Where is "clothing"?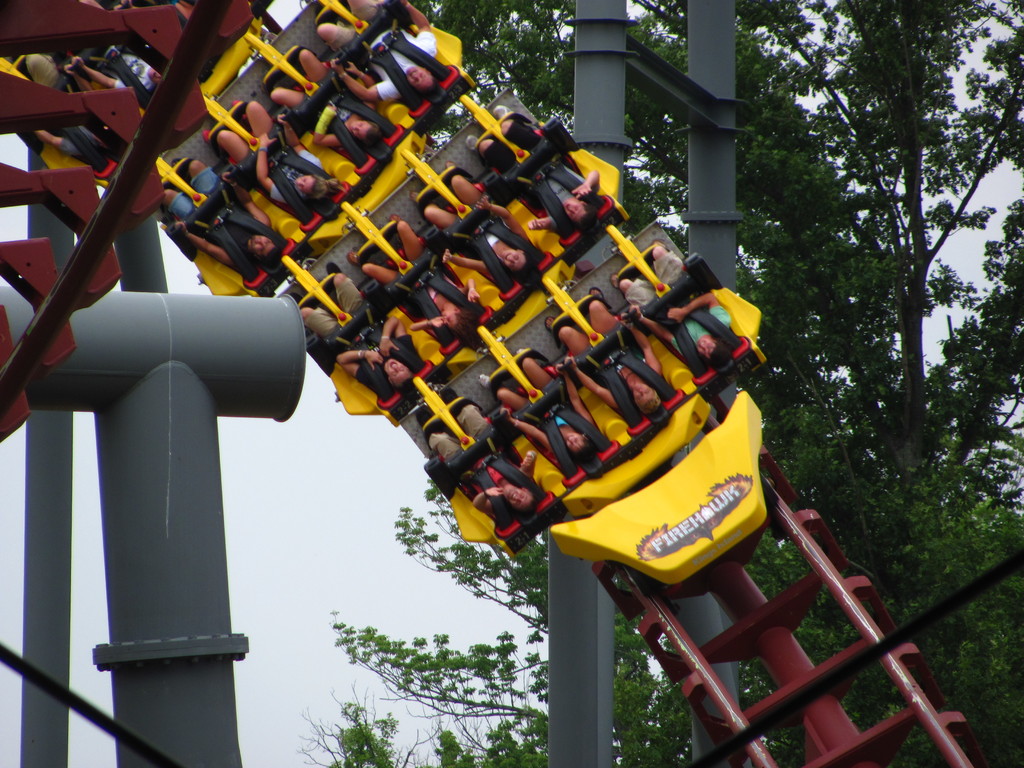
bbox=[531, 401, 570, 430].
